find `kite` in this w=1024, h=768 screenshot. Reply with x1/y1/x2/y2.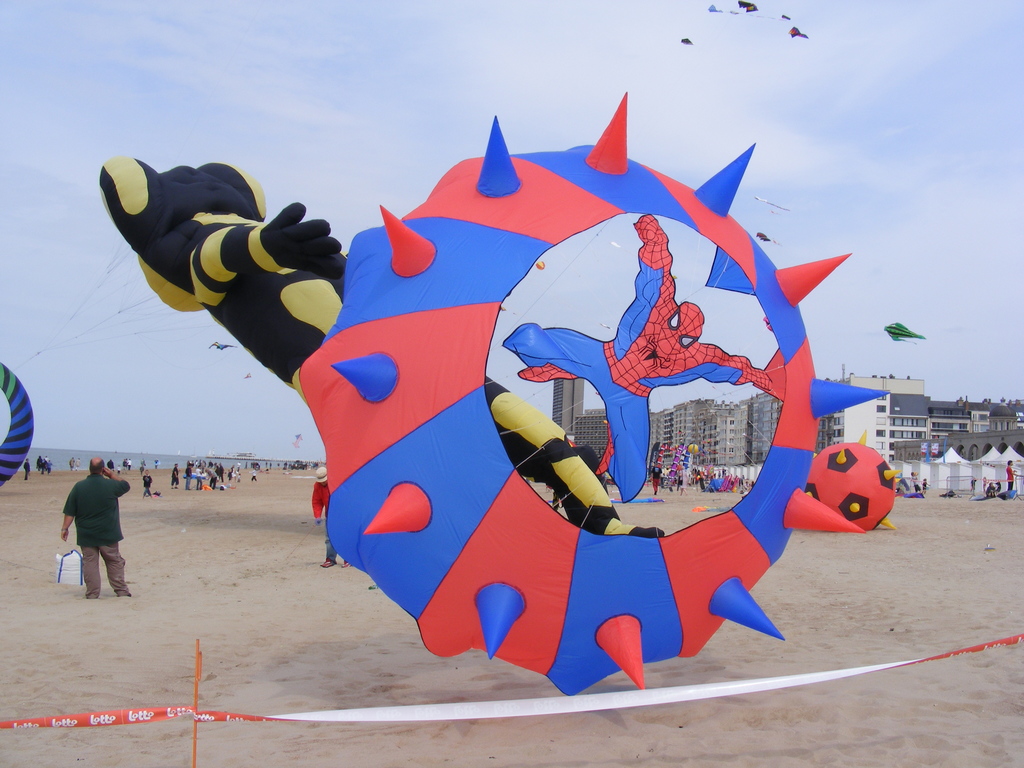
0/360/38/488.
